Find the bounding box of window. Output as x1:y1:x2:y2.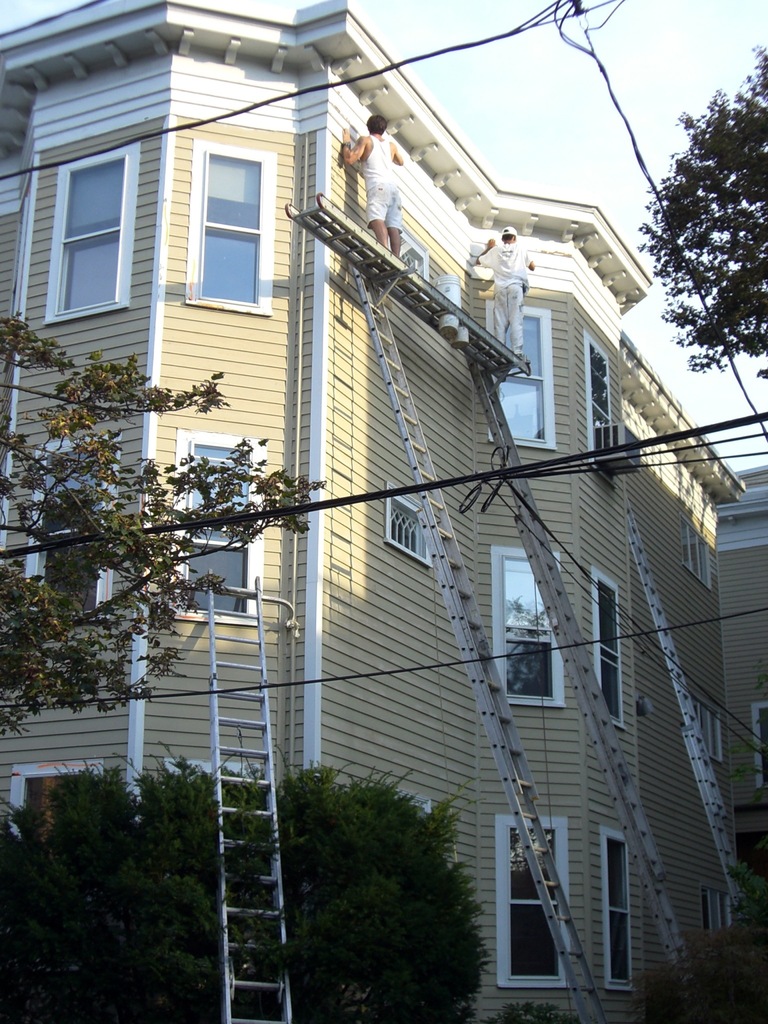
582:337:611:479.
